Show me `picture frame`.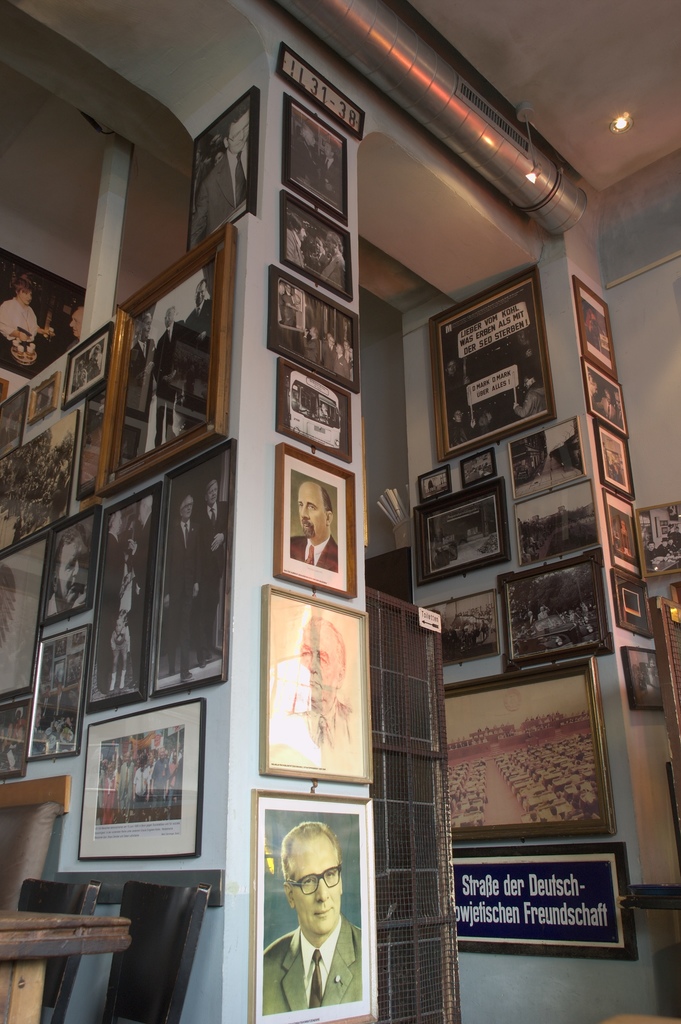
`picture frame` is here: x1=91 y1=221 x2=236 y2=499.
